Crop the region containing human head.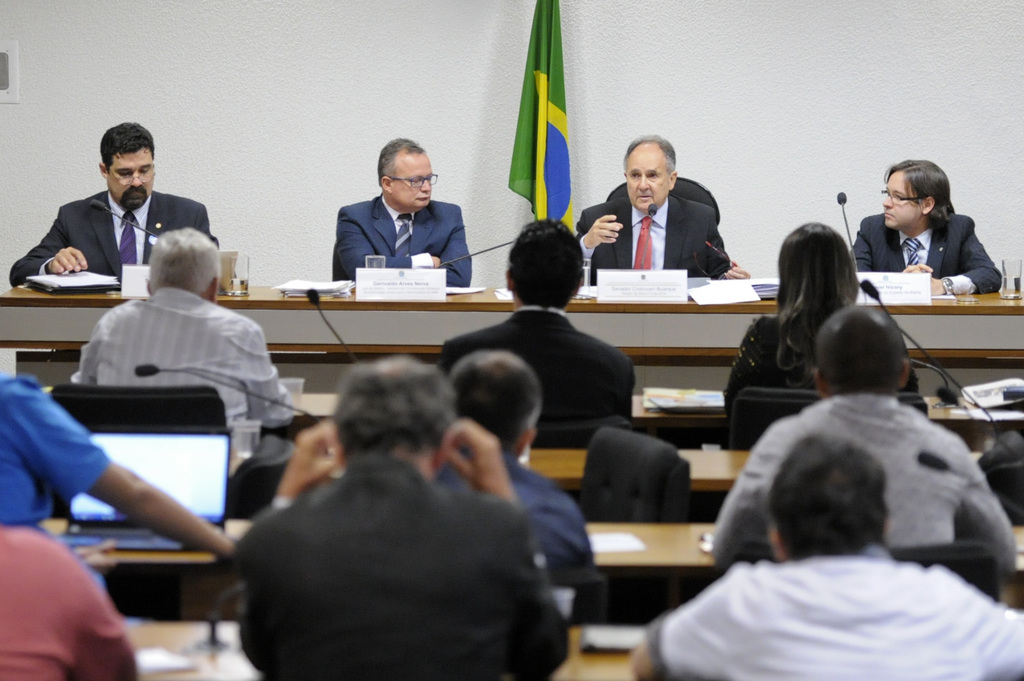
Crop region: (815, 301, 912, 396).
